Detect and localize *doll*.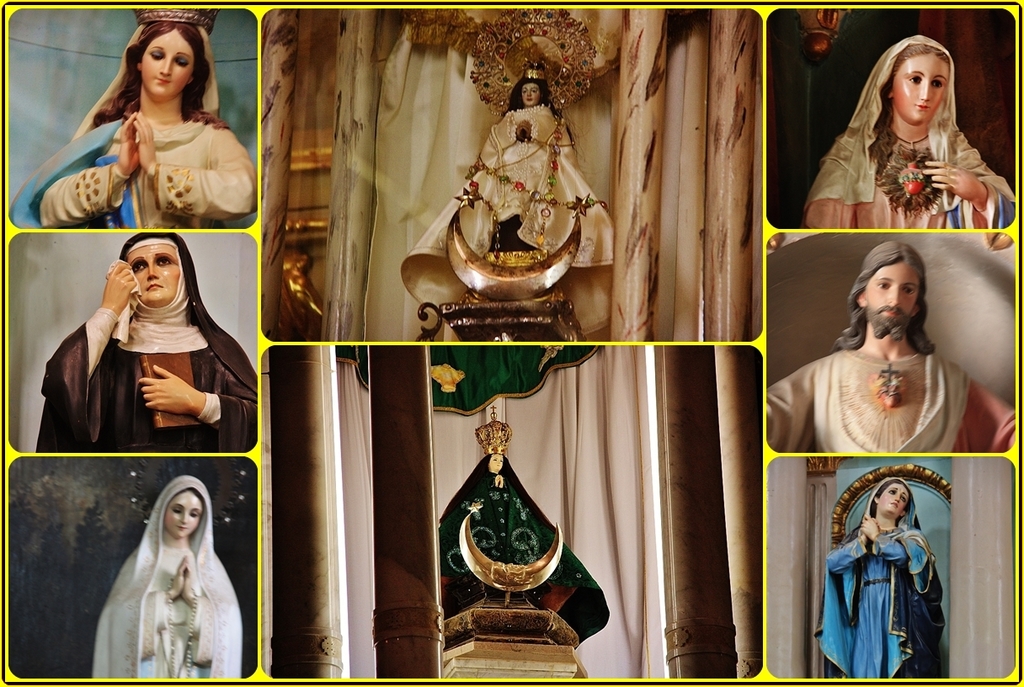
Localized at <bbox>82, 476, 239, 678</bbox>.
